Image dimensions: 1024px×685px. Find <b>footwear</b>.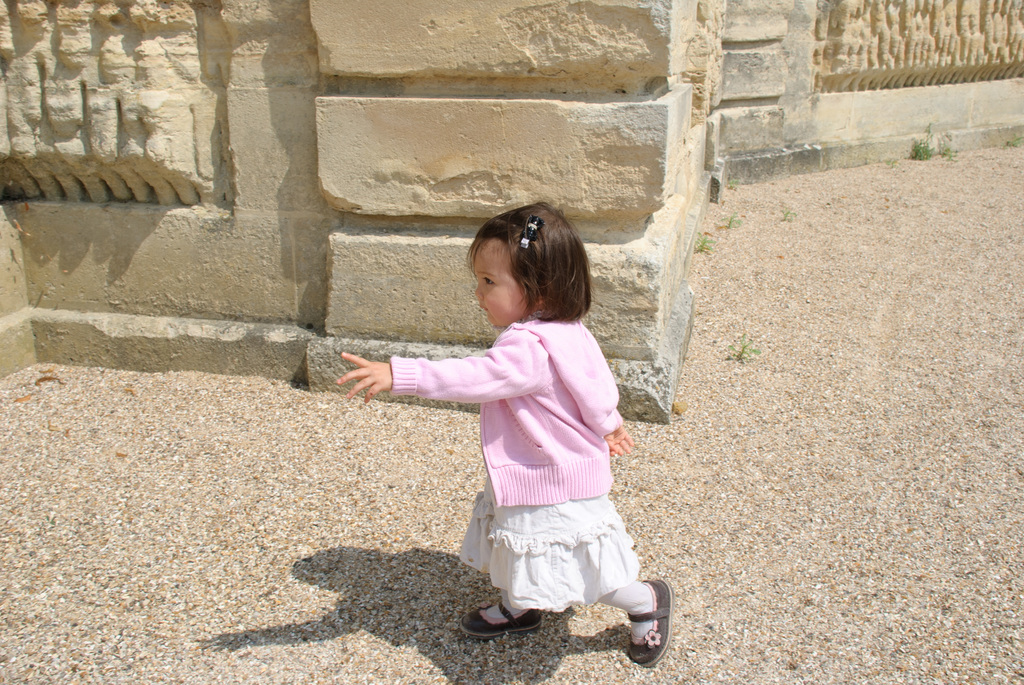
bbox=(470, 594, 553, 649).
